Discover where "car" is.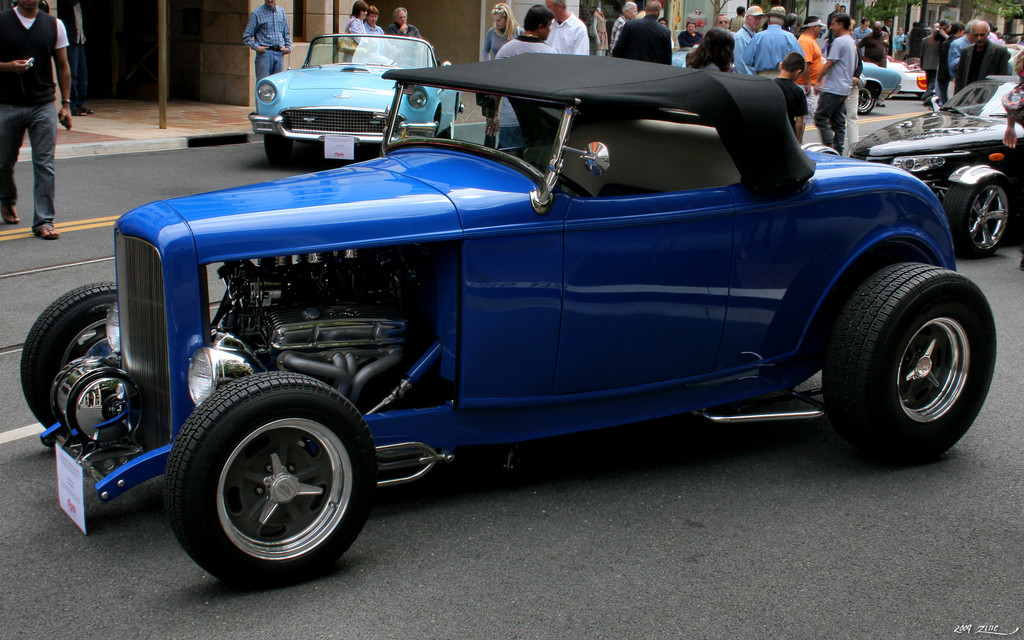
Discovered at [left=666, top=52, right=909, bottom=109].
